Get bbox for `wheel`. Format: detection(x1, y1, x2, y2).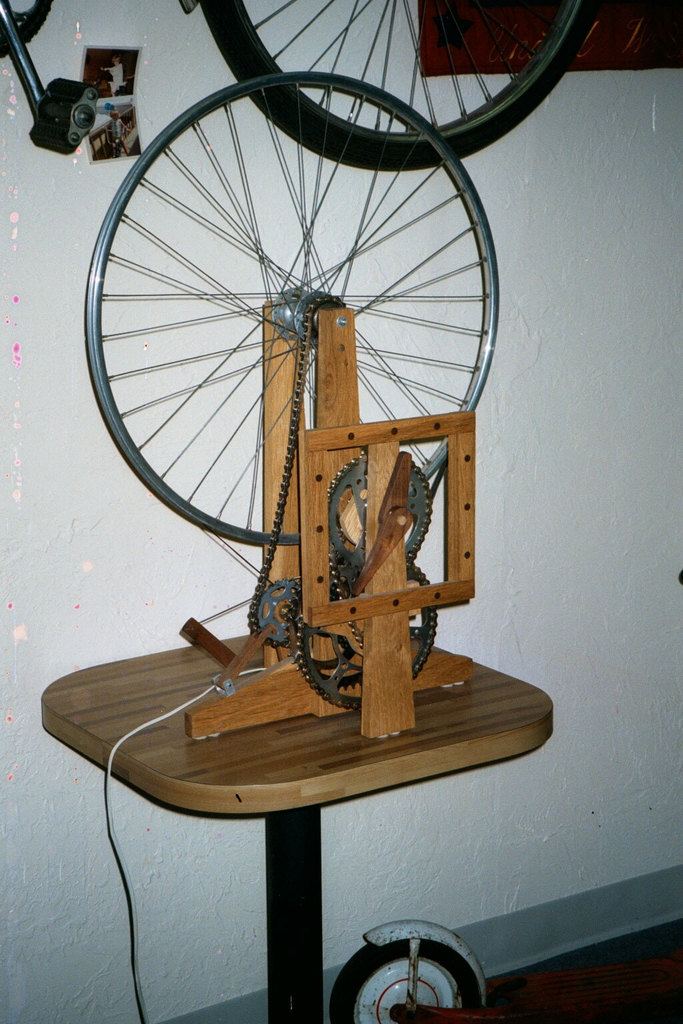
detection(330, 939, 484, 1023).
